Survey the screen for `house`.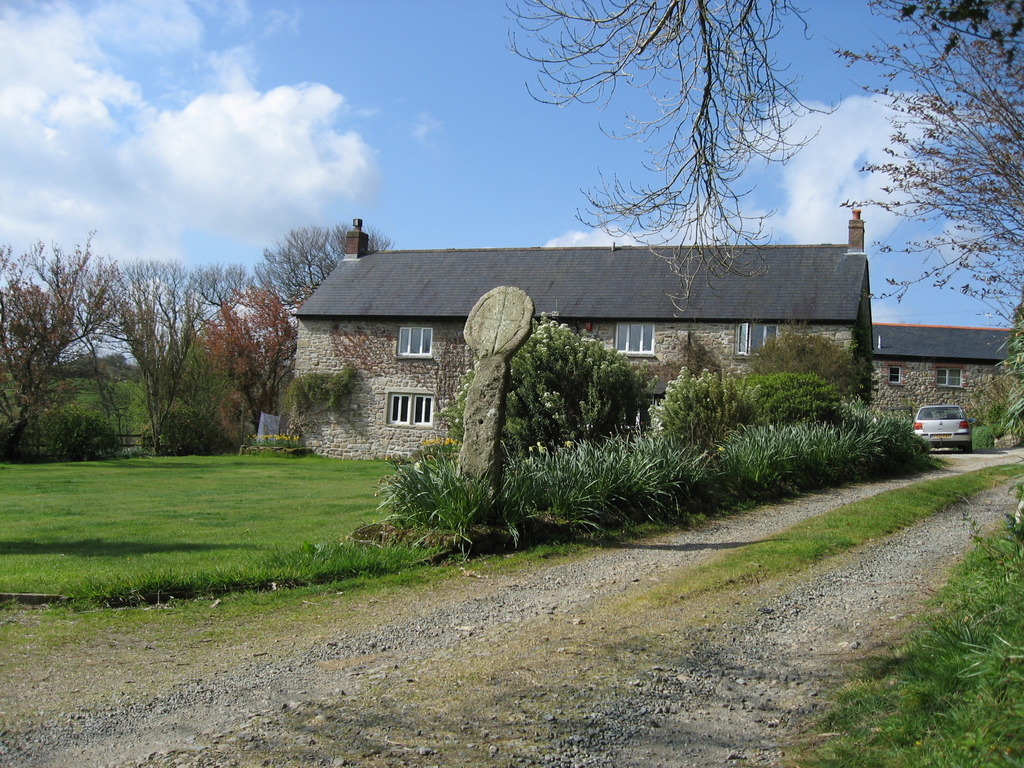
Survey found: bbox=(868, 323, 1023, 428).
